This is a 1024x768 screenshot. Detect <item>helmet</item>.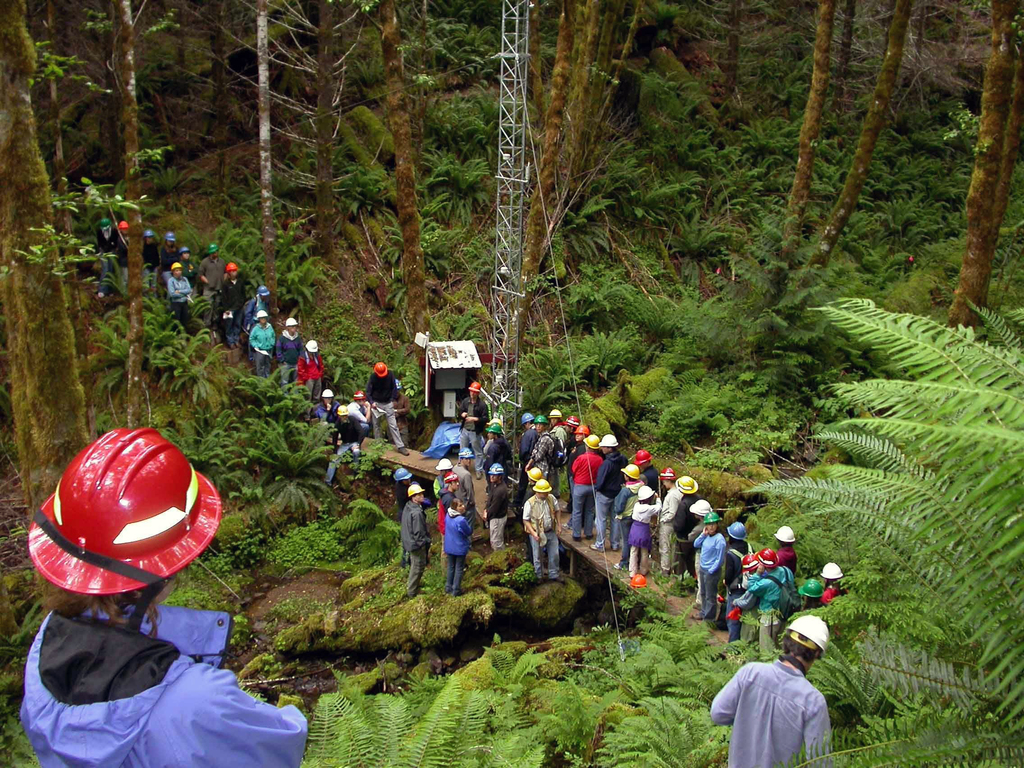
left=776, top=524, right=798, bottom=541.
